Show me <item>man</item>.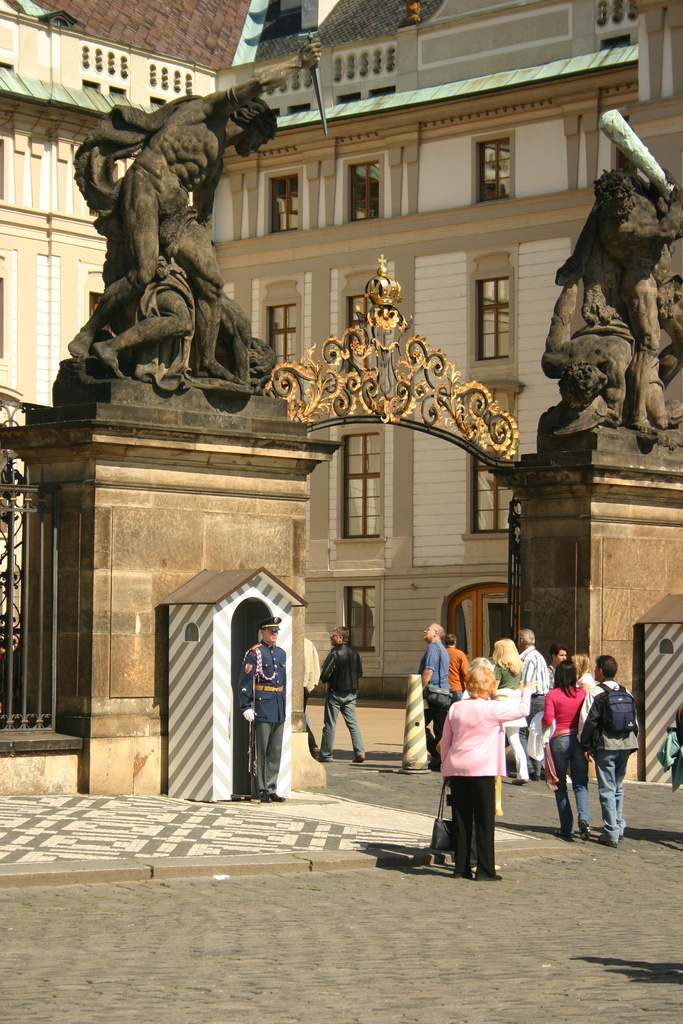
<item>man</item> is here: (412,623,448,765).
